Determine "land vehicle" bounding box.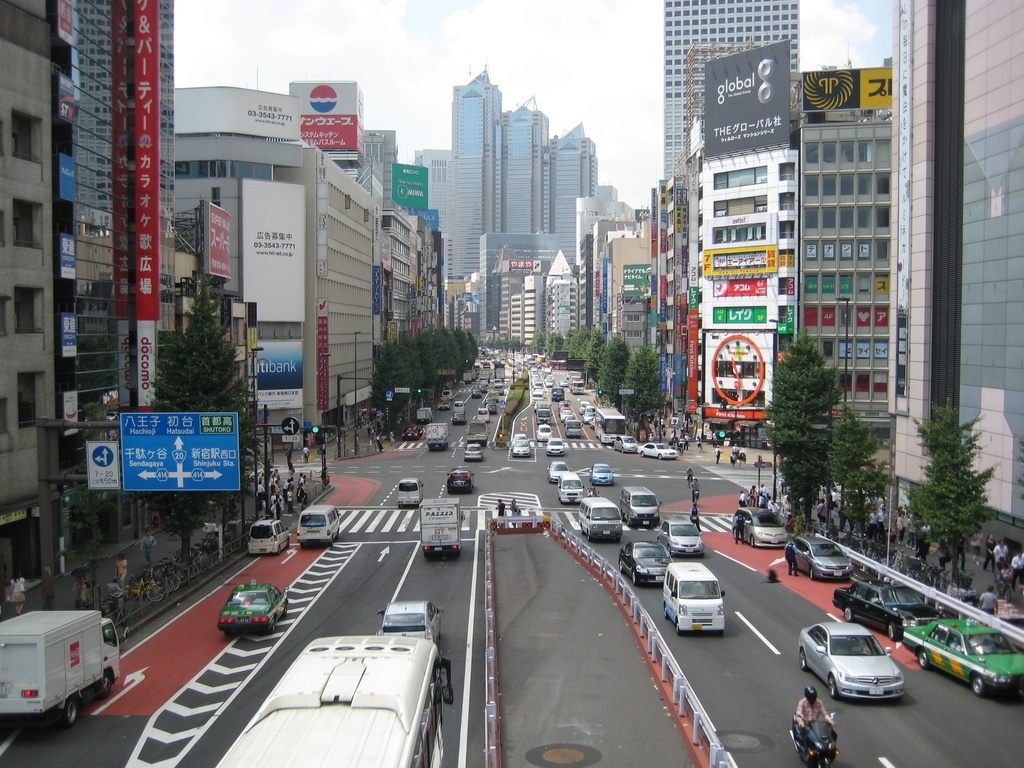
Determined: bbox(733, 503, 787, 547).
